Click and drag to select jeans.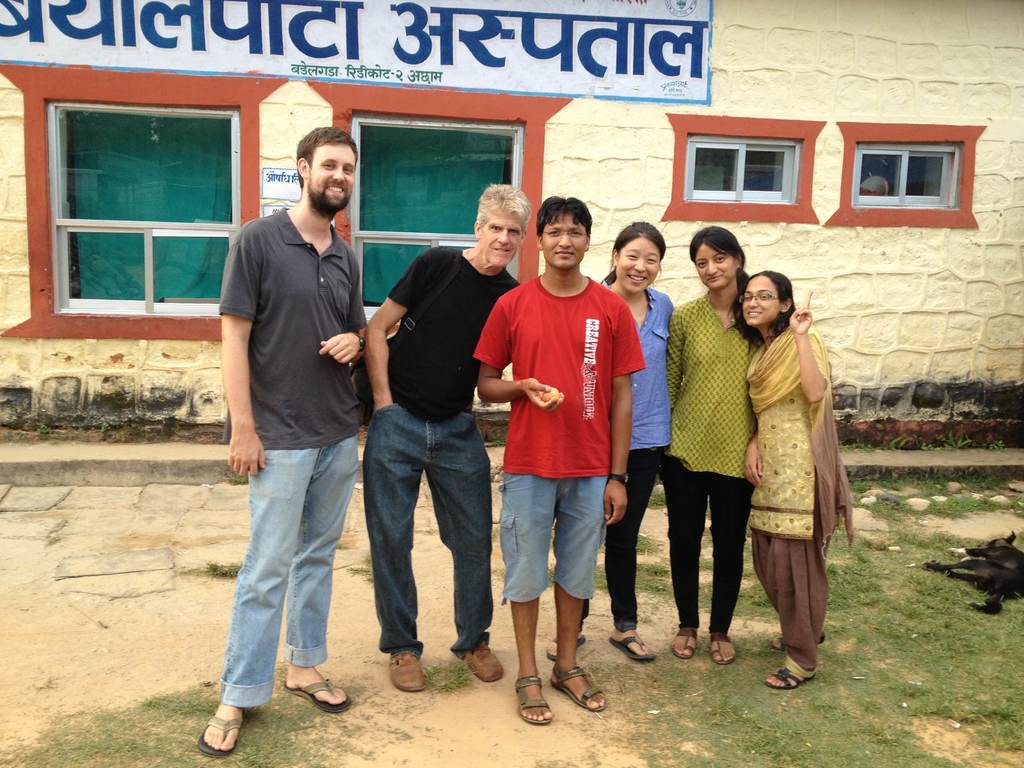
Selection: BBox(362, 399, 493, 659).
